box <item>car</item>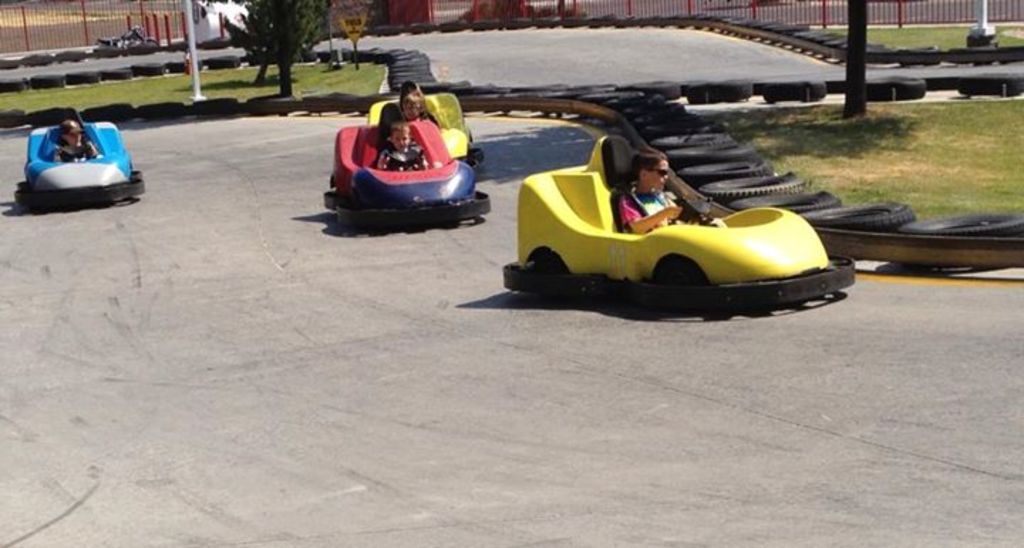
select_region(368, 78, 488, 165)
